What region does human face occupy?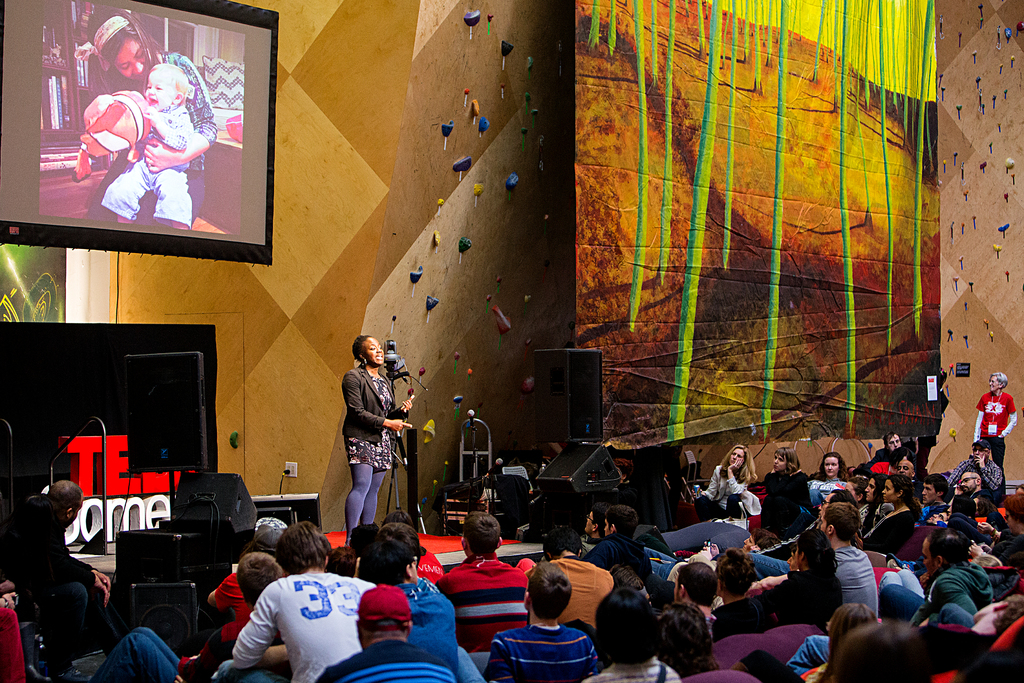
771, 451, 788, 472.
